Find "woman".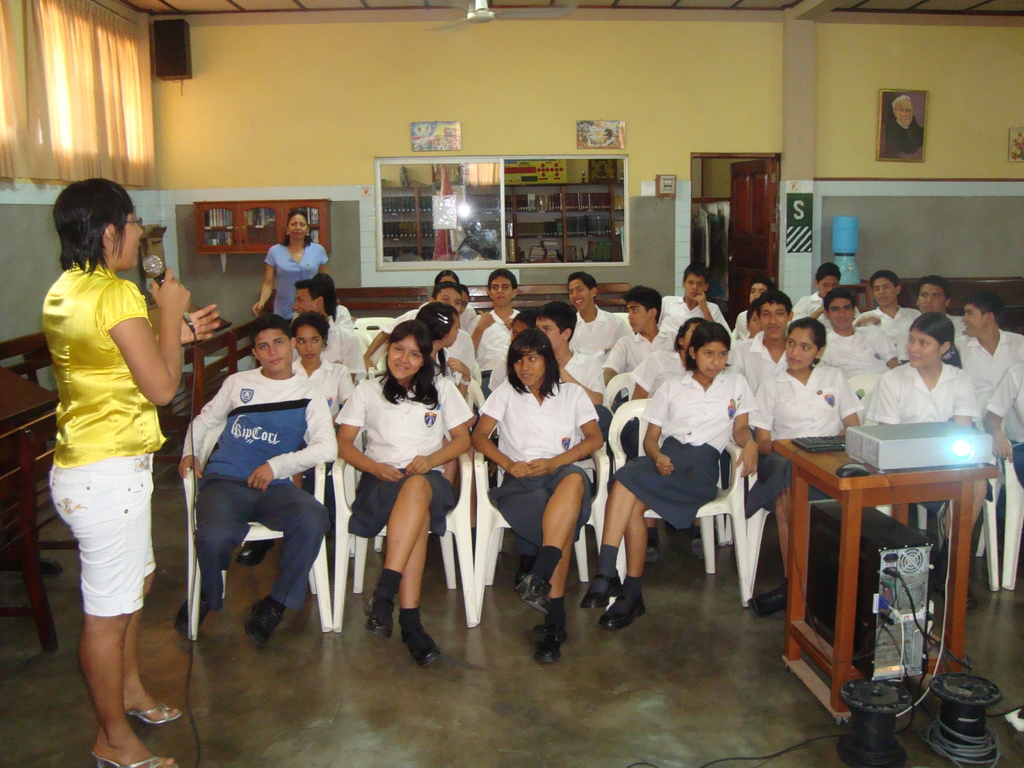
<box>40,175,221,767</box>.
